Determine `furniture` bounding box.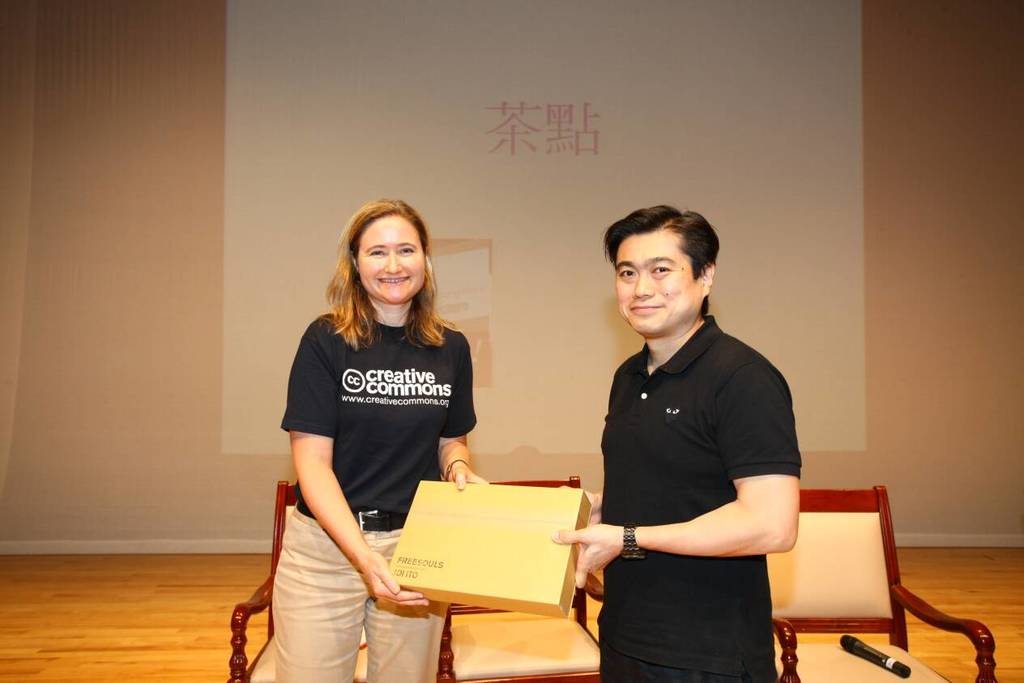
Determined: locate(226, 476, 366, 682).
